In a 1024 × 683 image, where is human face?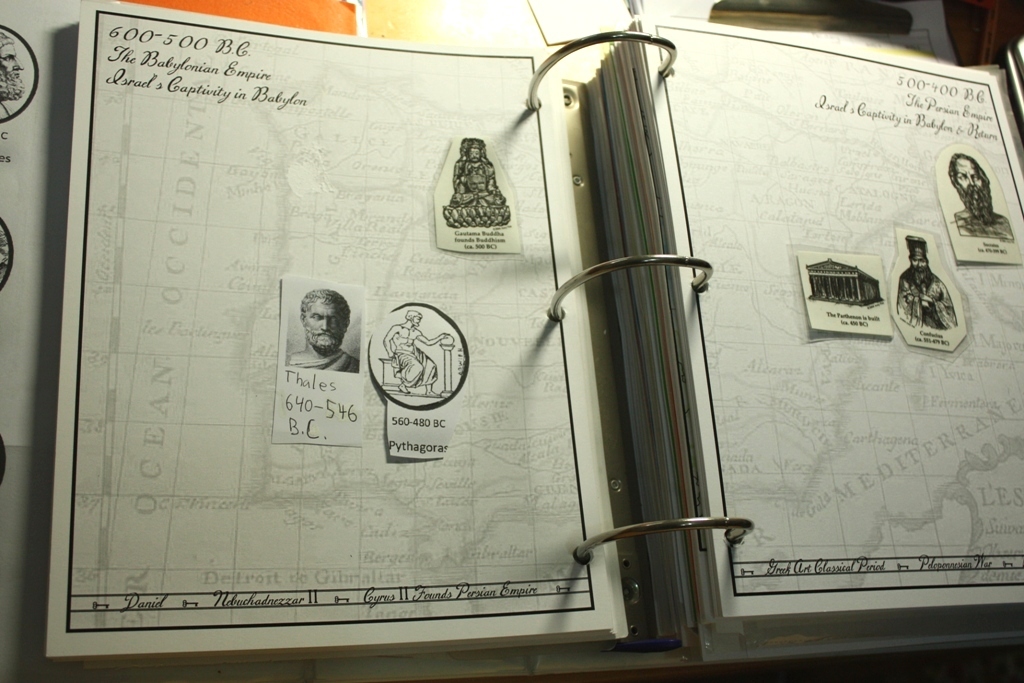
<box>306,298,348,346</box>.
